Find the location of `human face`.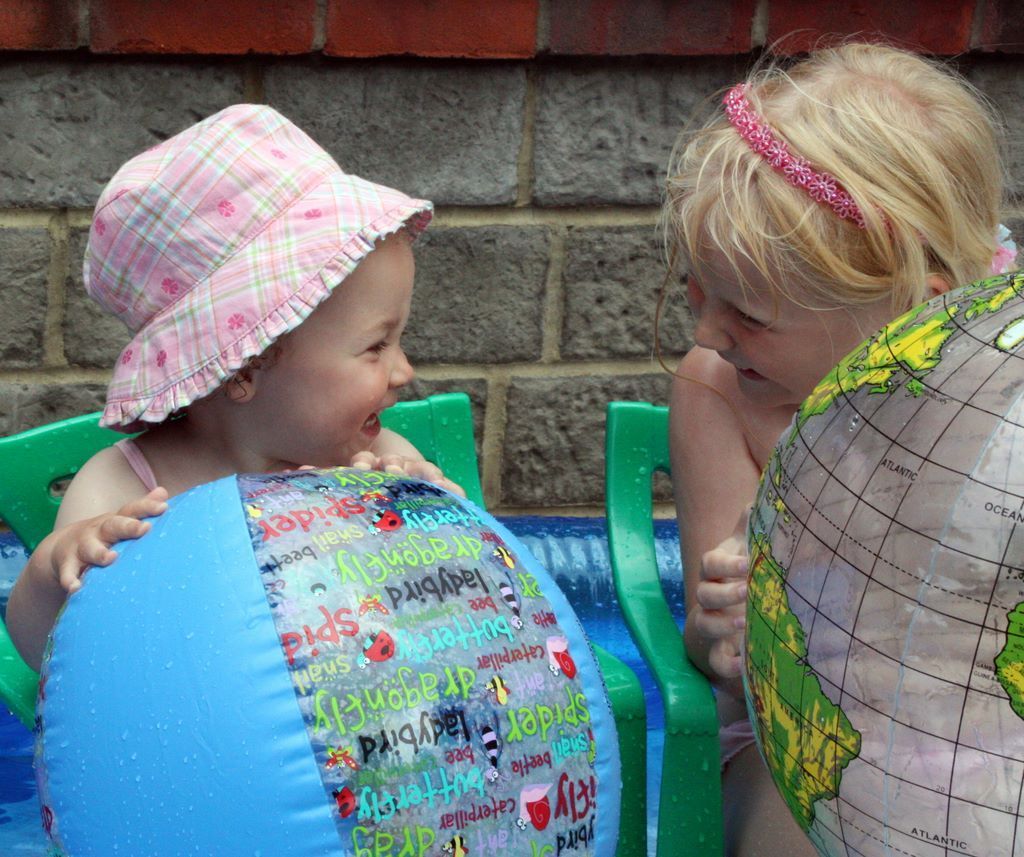
Location: box(694, 225, 893, 411).
